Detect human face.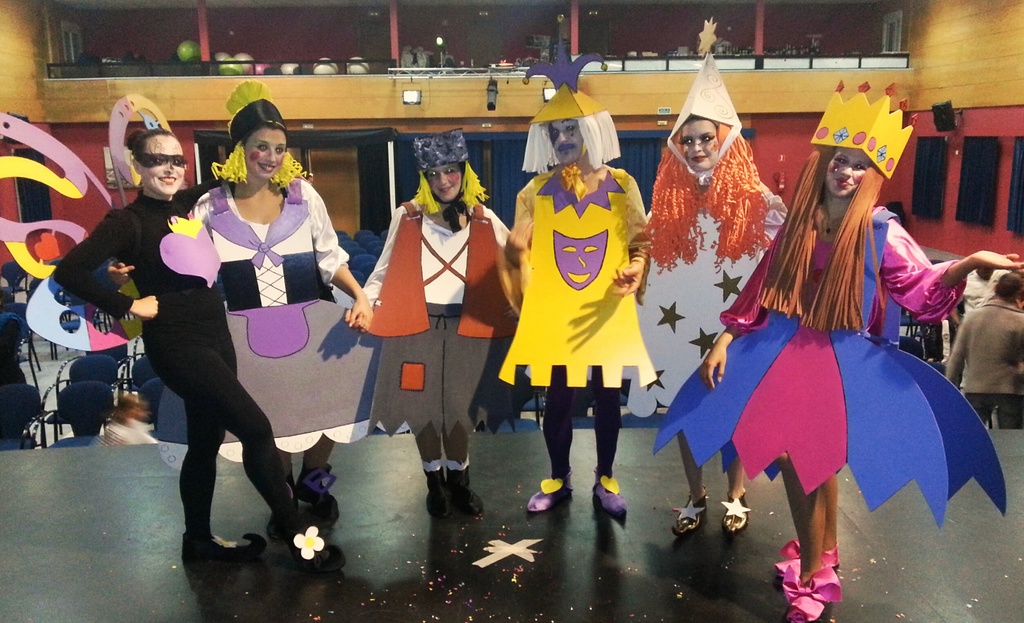
Detected at select_region(245, 130, 288, 181).
